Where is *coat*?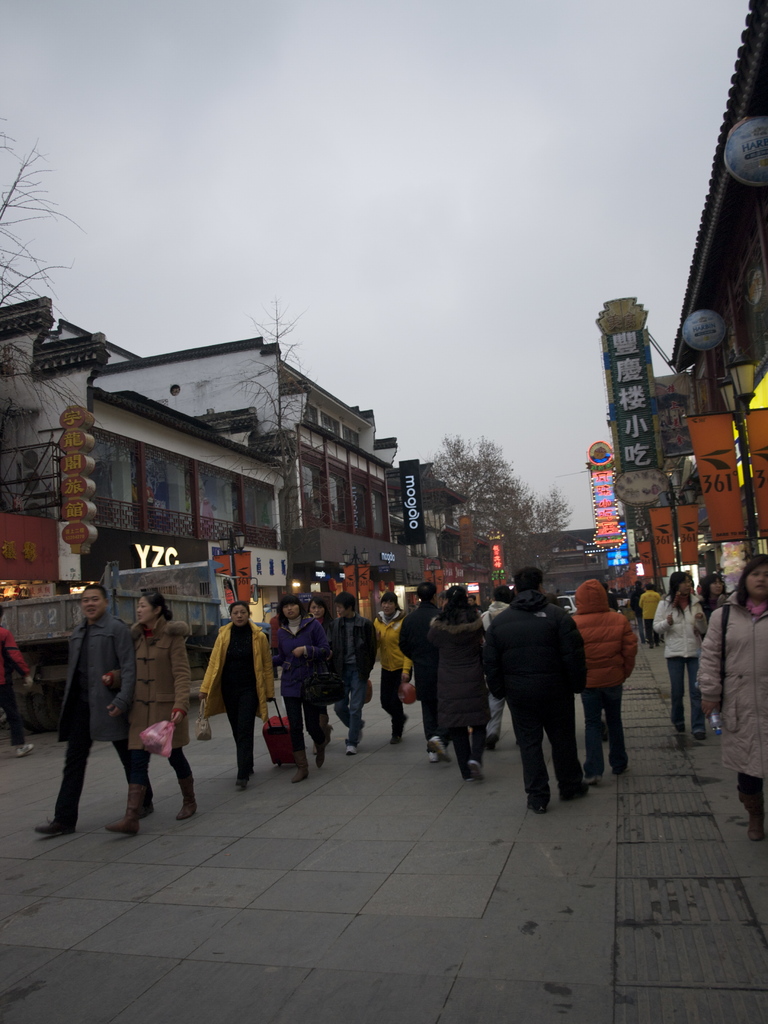
rect(419, 618, 502, 739).
